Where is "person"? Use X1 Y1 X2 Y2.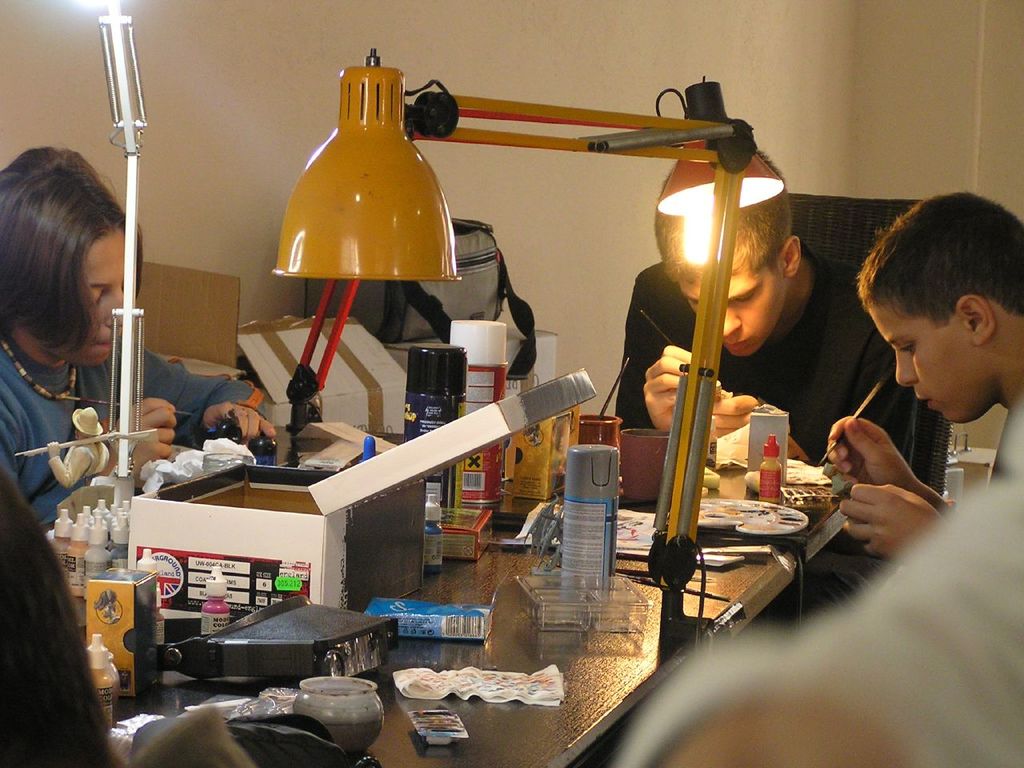
618 138 947 658.
